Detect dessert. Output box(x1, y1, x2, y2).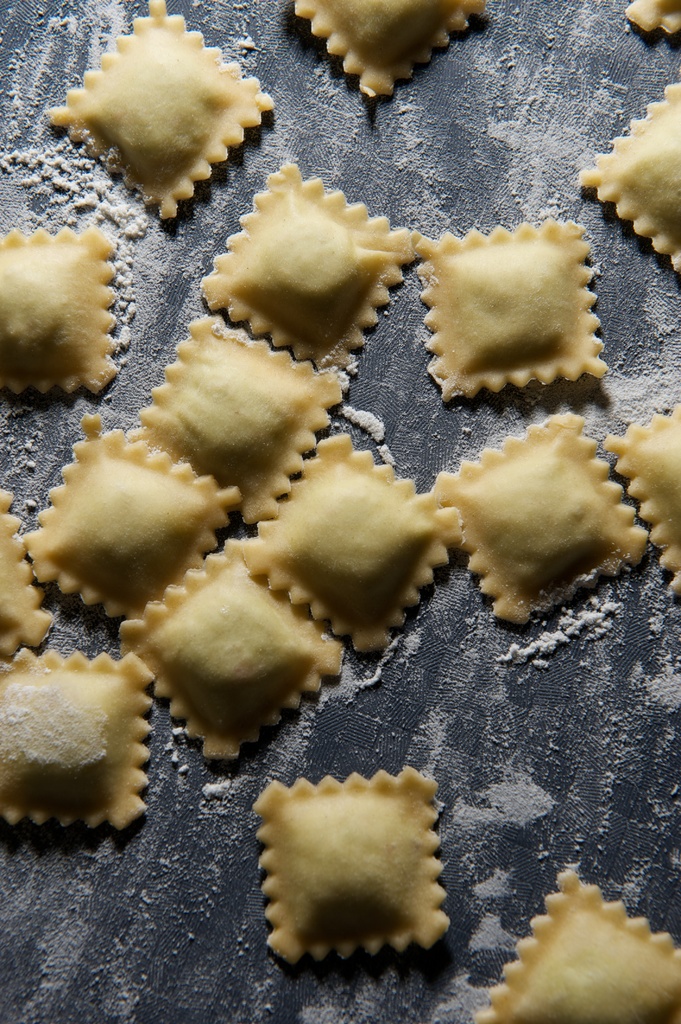
box(628, 0, 680, 49).
